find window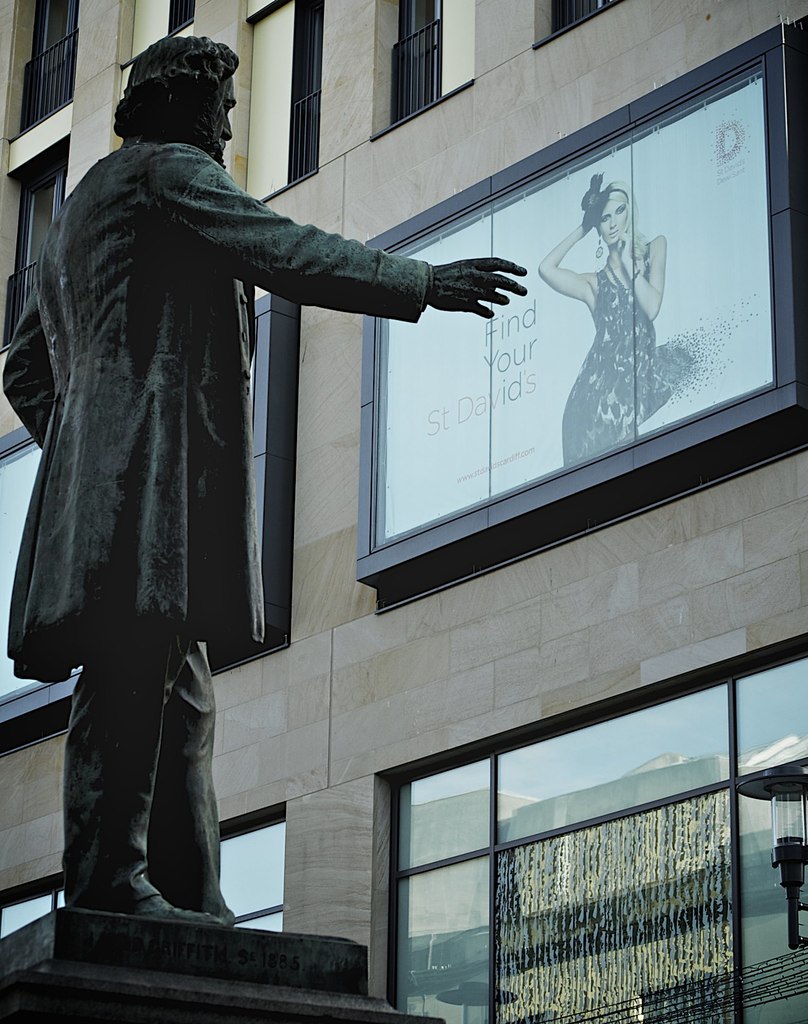
bbox(397, 648, 782, 976)
